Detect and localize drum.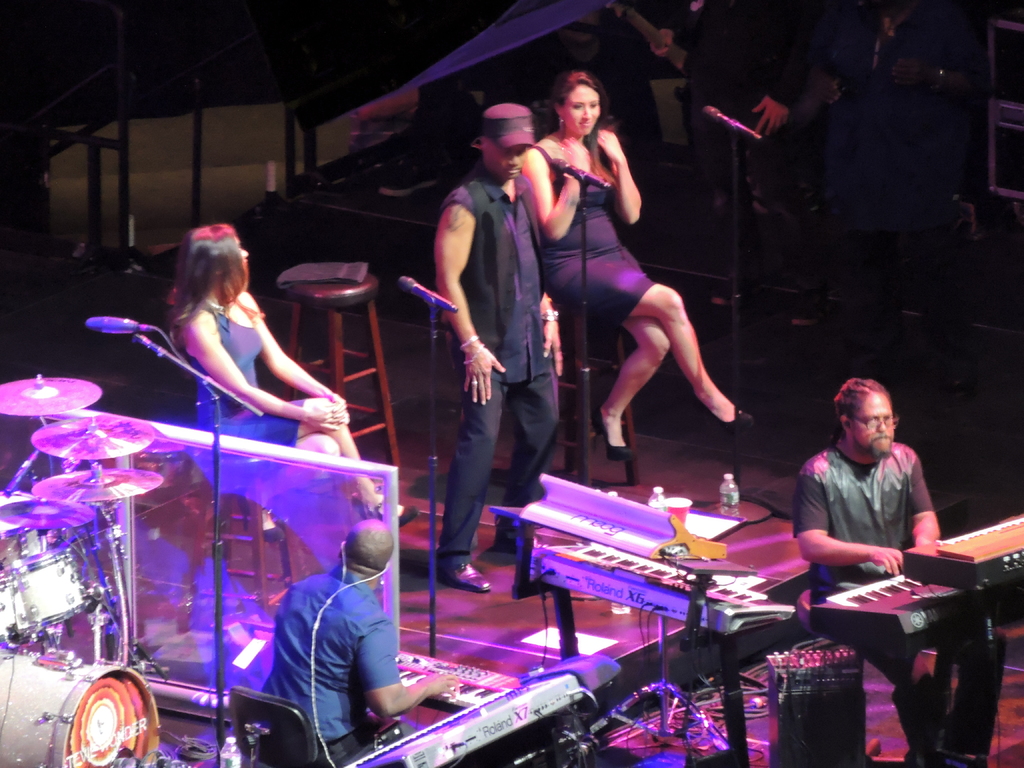
Localized at rect(0, 549, 87, 648).
